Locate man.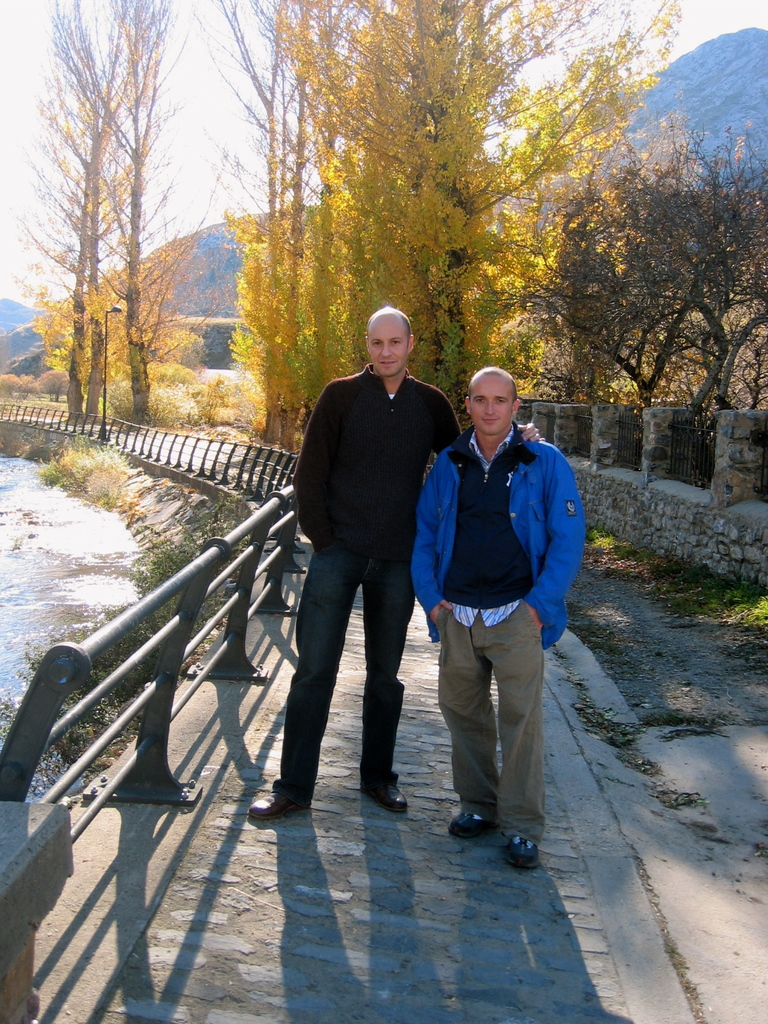
Bounding box: detection(410, 369, 589, 870).
